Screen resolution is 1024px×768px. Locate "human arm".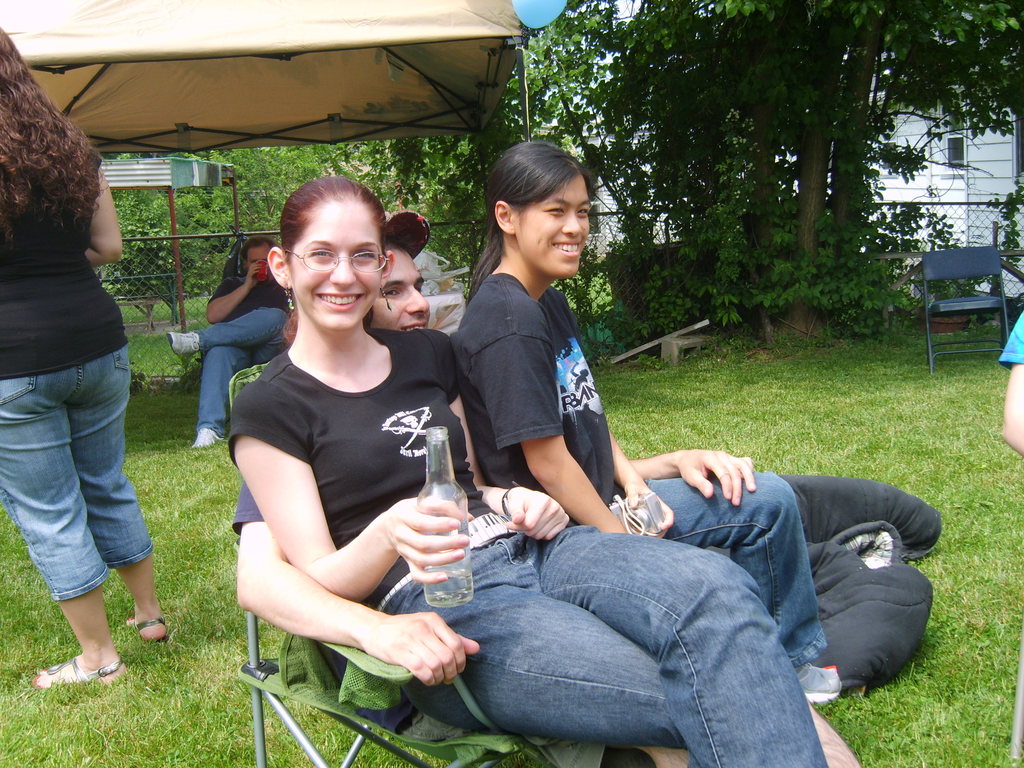
202, 262, 259, 323.
